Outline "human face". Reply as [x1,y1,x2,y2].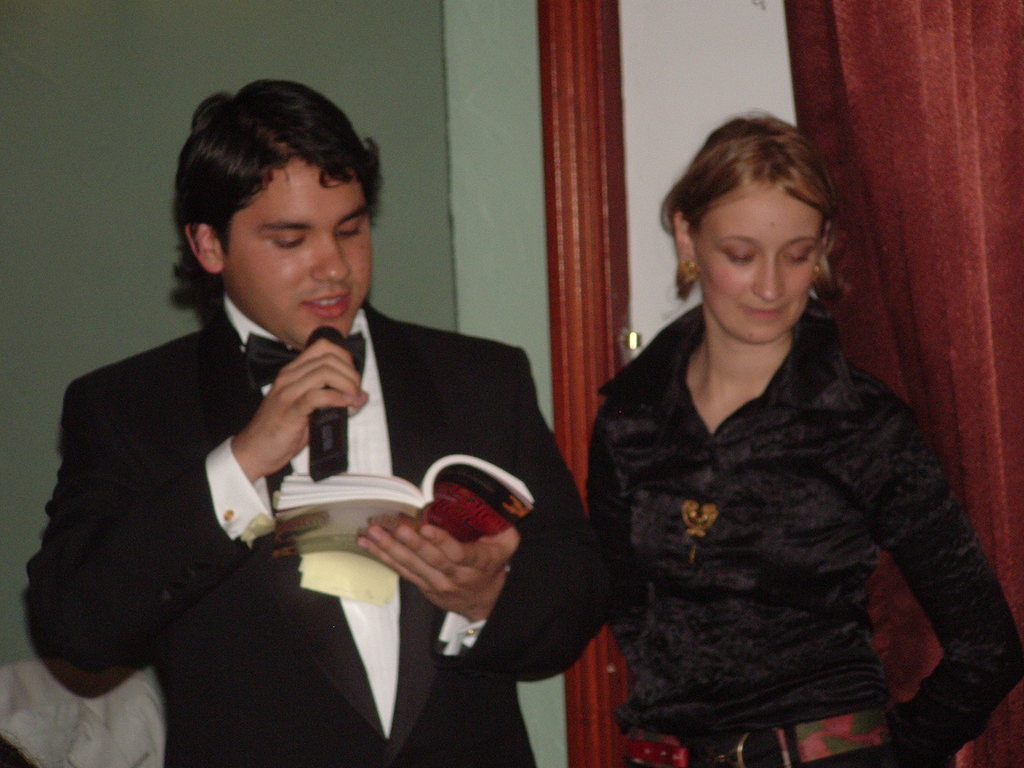
[221,159,372,347].
